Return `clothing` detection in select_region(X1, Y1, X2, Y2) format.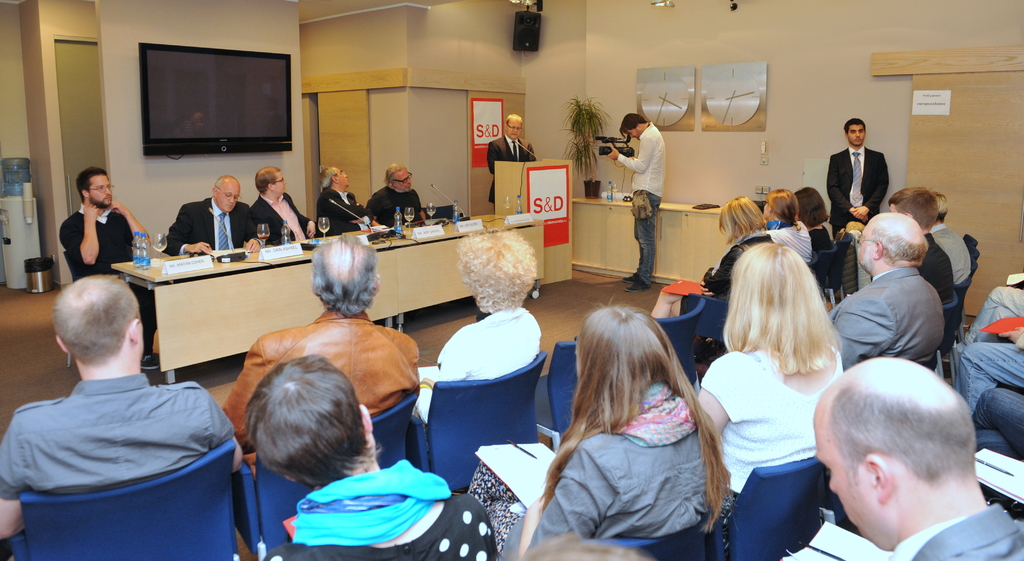
select_region(63, 203, 161, 346).
